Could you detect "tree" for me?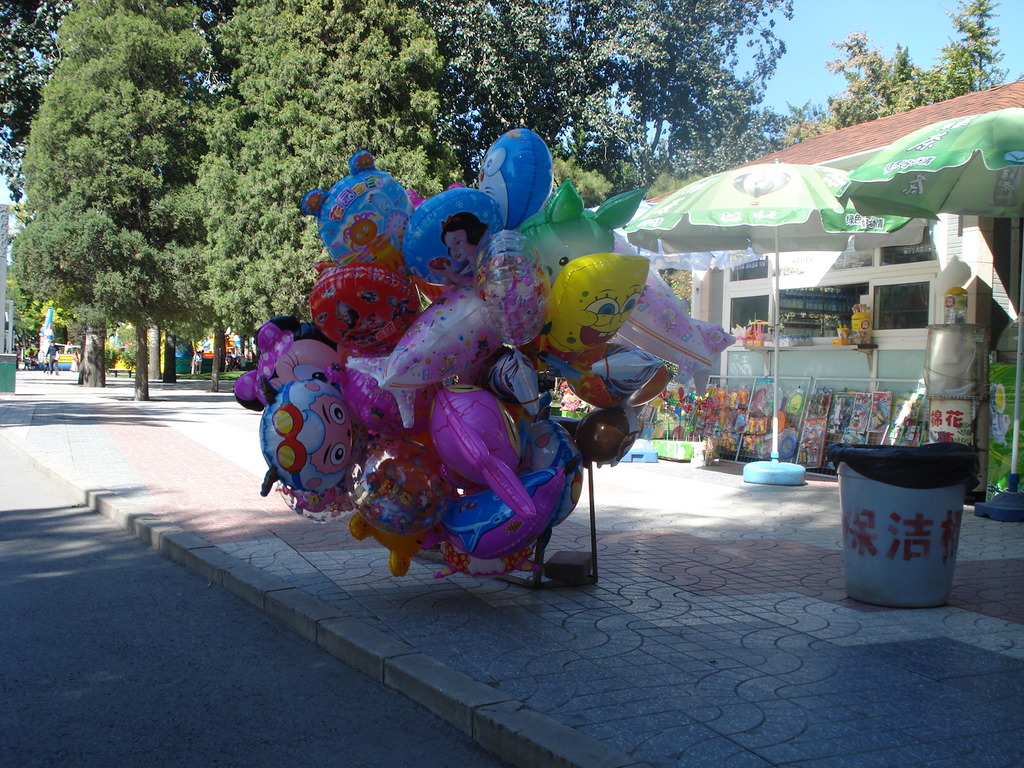
Detection result: bbox=[831, 0, 1014, 99].
